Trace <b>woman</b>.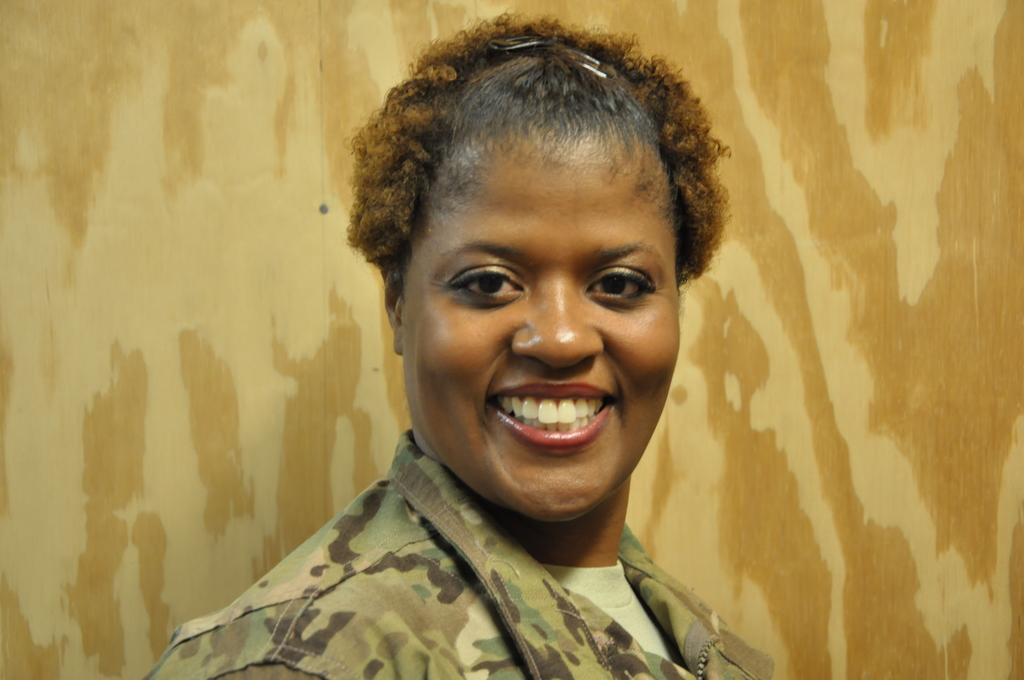
Traced to select_region(134, 12, 778, 679).
